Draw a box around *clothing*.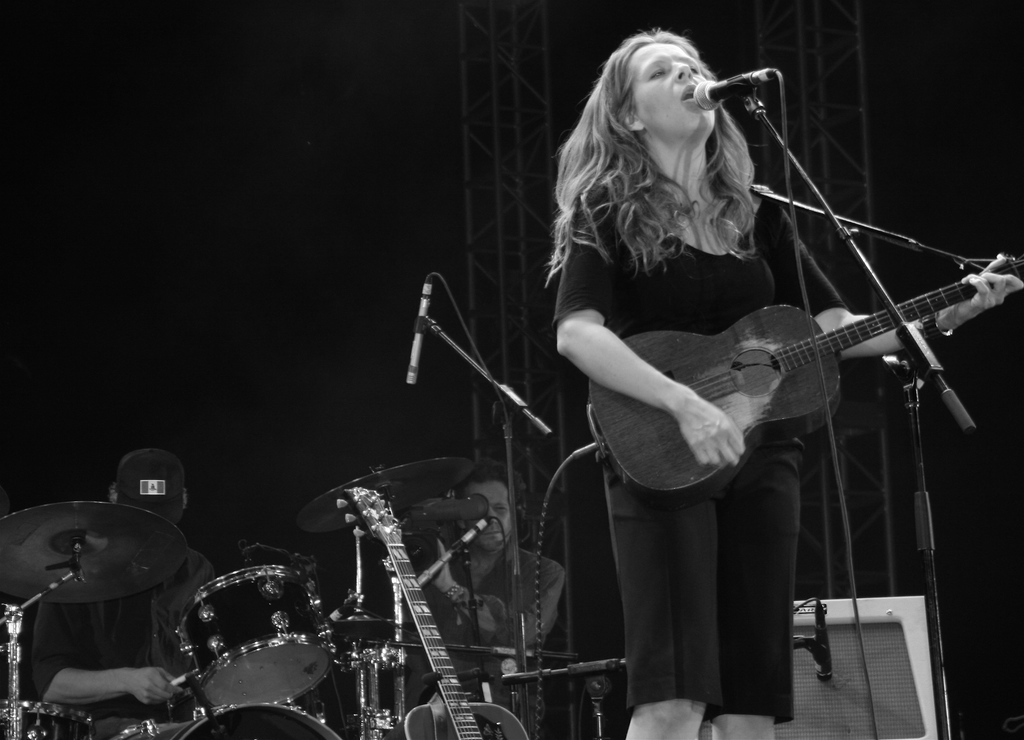
BBox(551, 163, 844, 725).
